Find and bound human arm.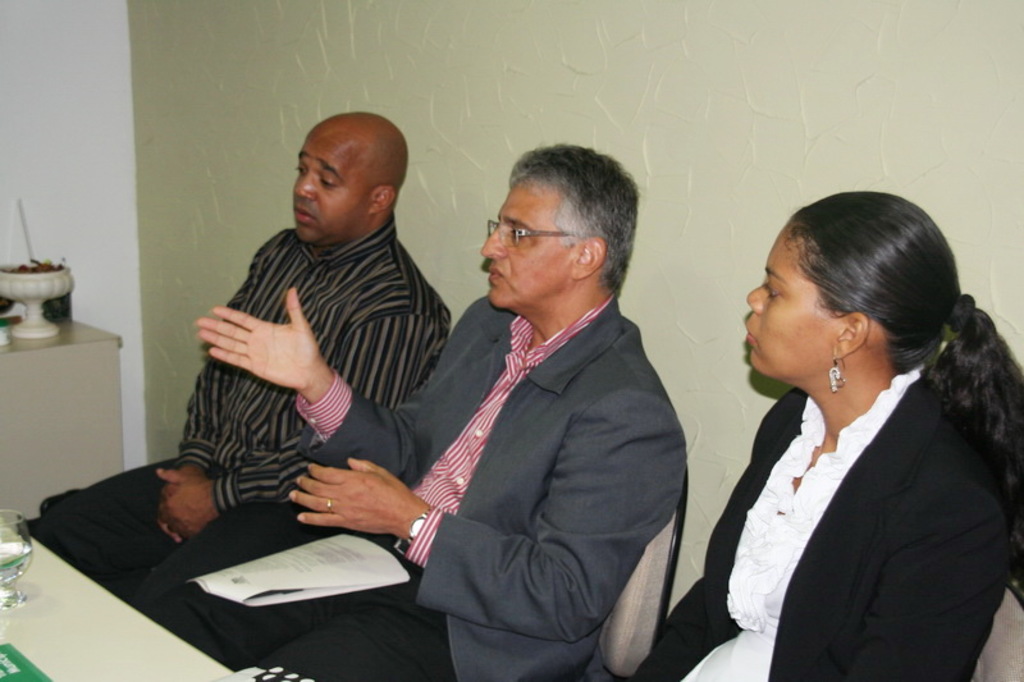
Bound: [145,307,436,543].
